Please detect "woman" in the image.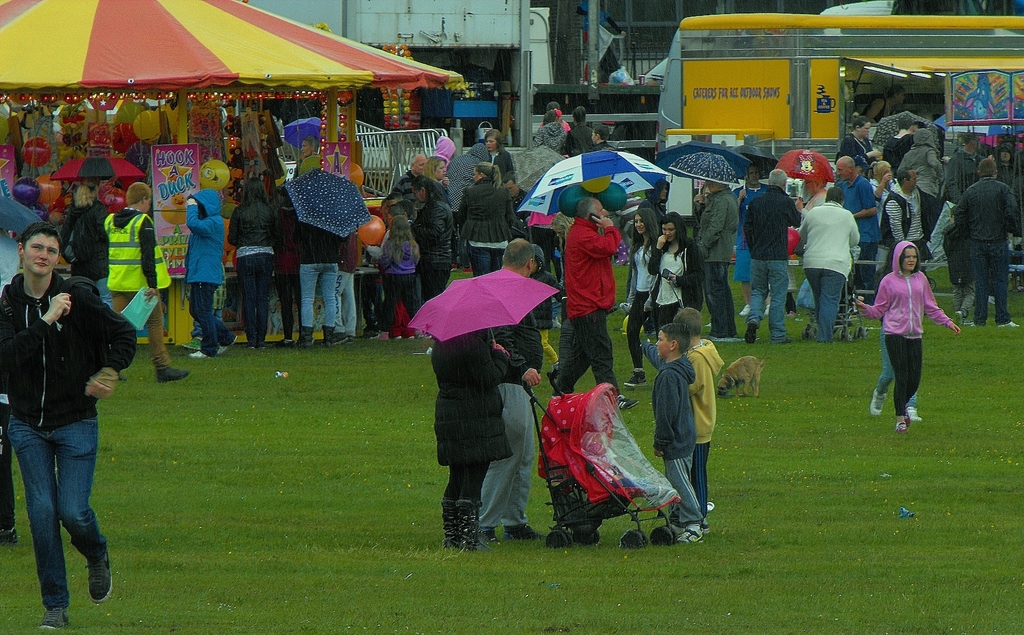
{"x1": 620, "y1": 203, "x2": 659, "y2": 383}.
